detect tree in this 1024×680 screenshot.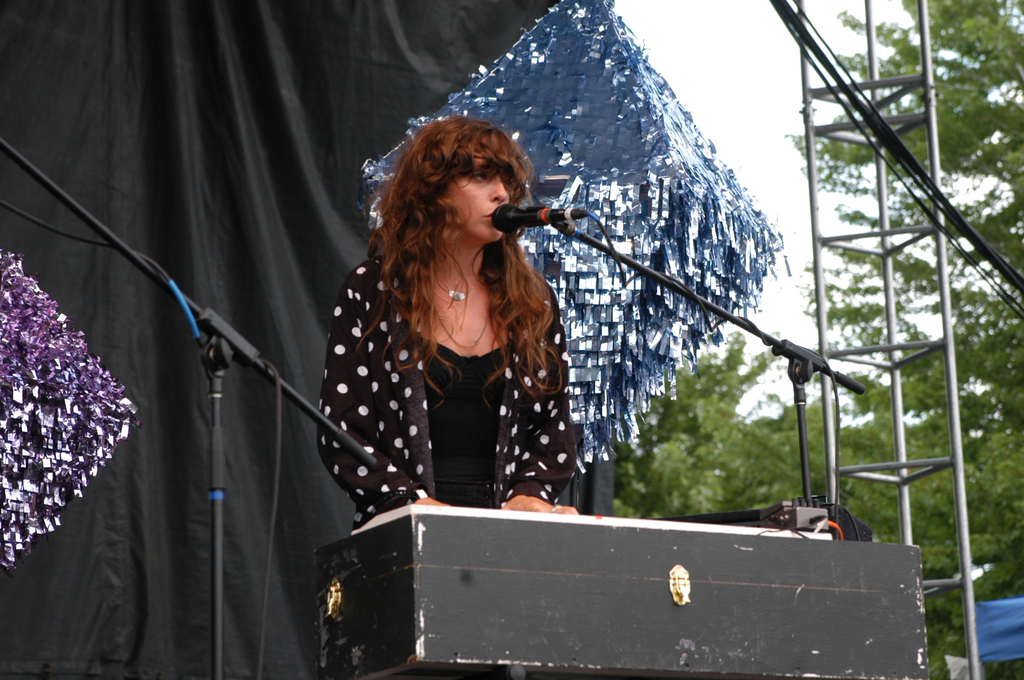
Detection: <region>613, 332, 788, 521</region>.
